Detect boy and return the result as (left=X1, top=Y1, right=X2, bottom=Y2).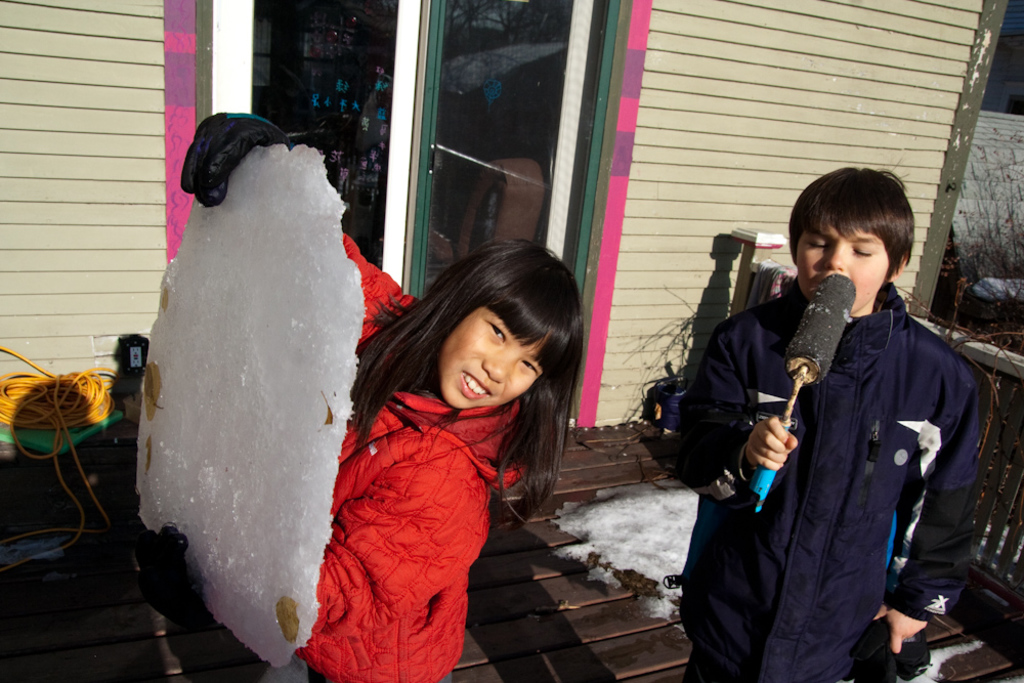
(left=643, top=176, right=982, bottom=682).
